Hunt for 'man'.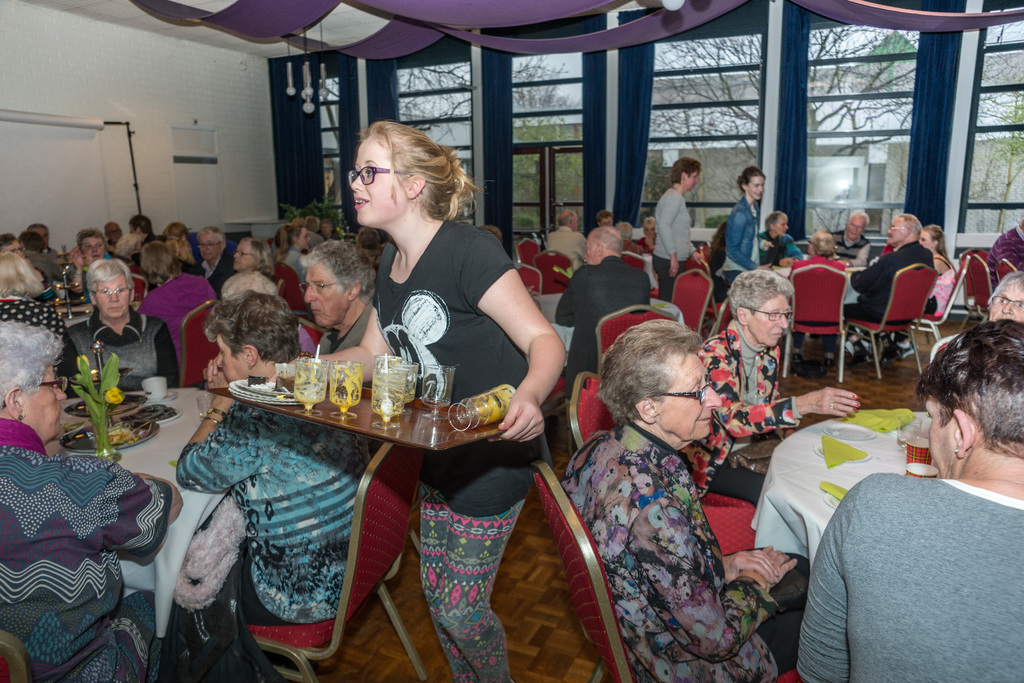
Hunted down at BBox(849, 212, 934, 367).
